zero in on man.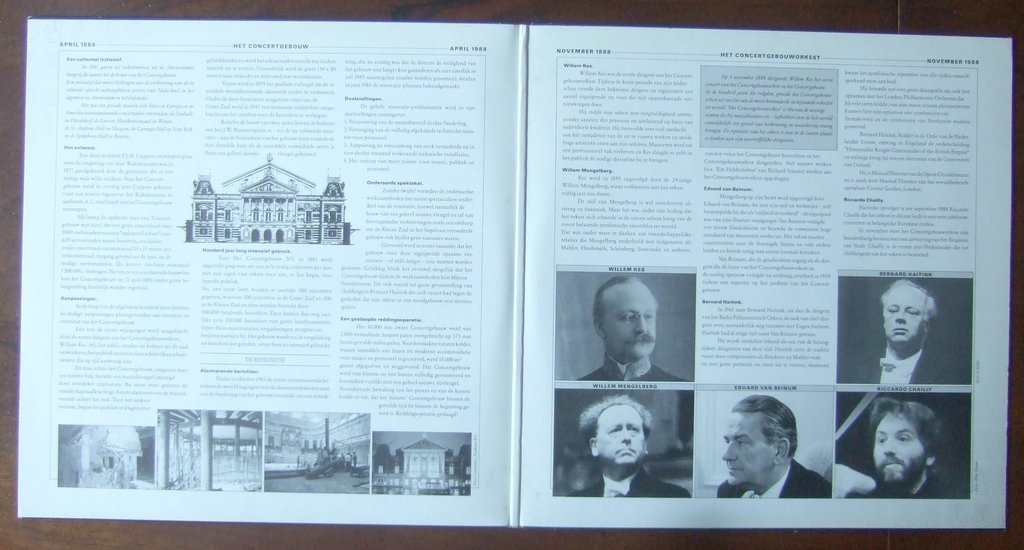
Zeroed in: bbox(719, 396, 831, 499).
